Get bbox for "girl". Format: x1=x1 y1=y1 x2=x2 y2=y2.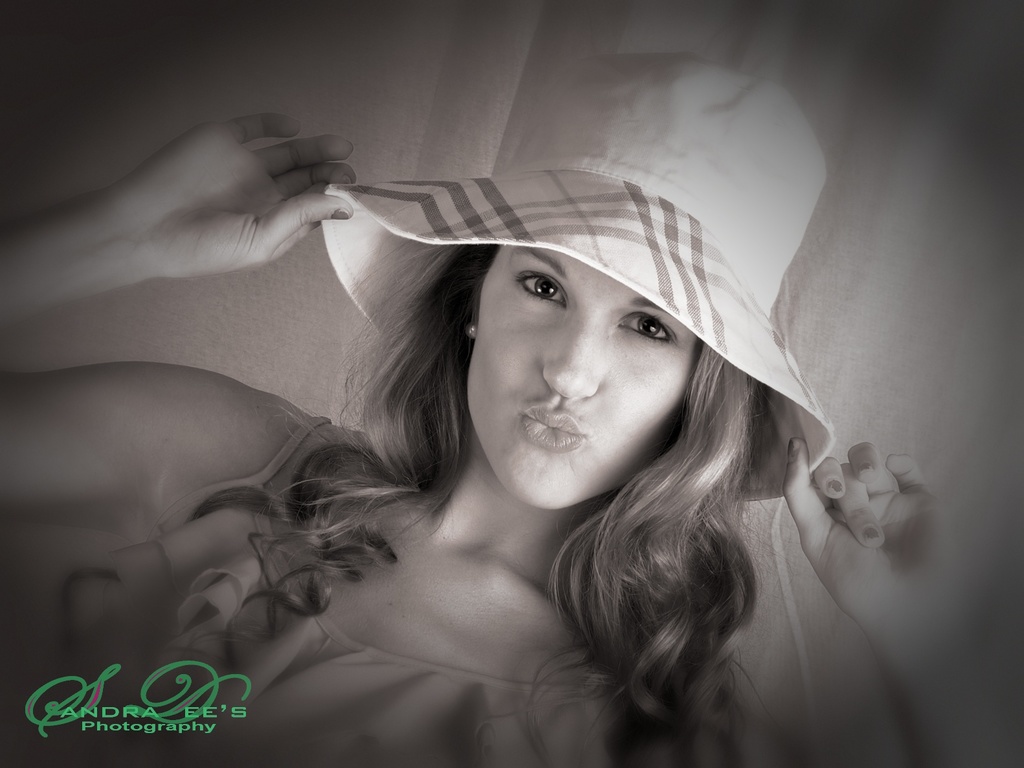
x1=0 y1=47 x2=1023 y2=766.
